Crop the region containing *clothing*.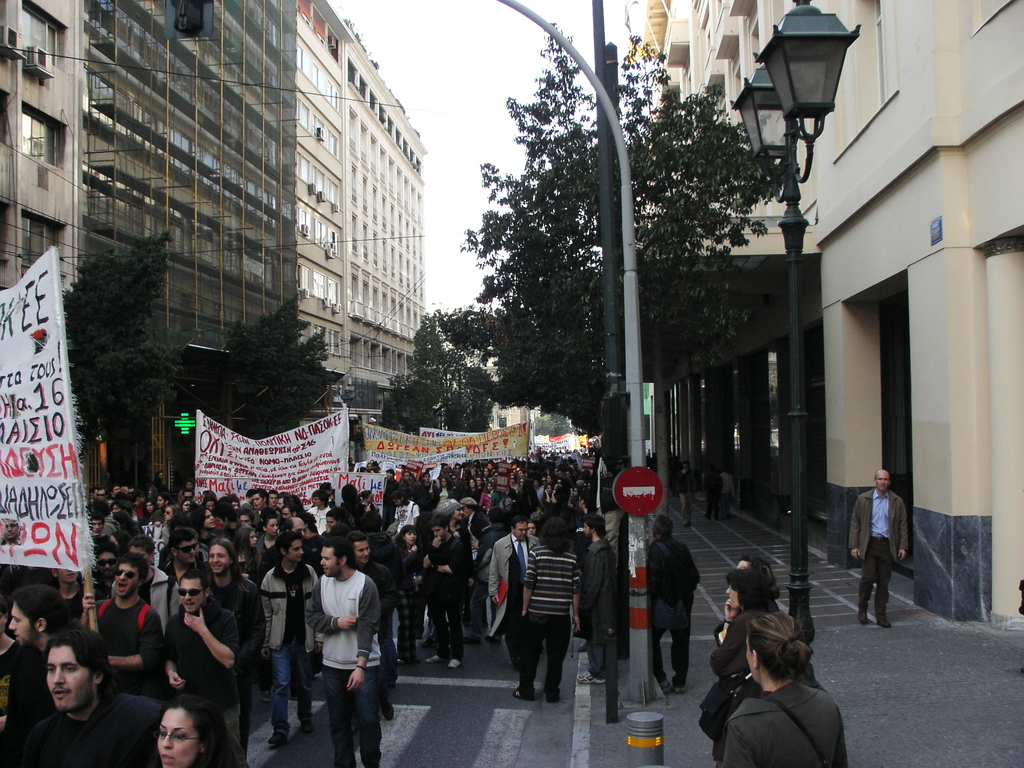
Crop region: BBox(489, 531, 536, 669).
